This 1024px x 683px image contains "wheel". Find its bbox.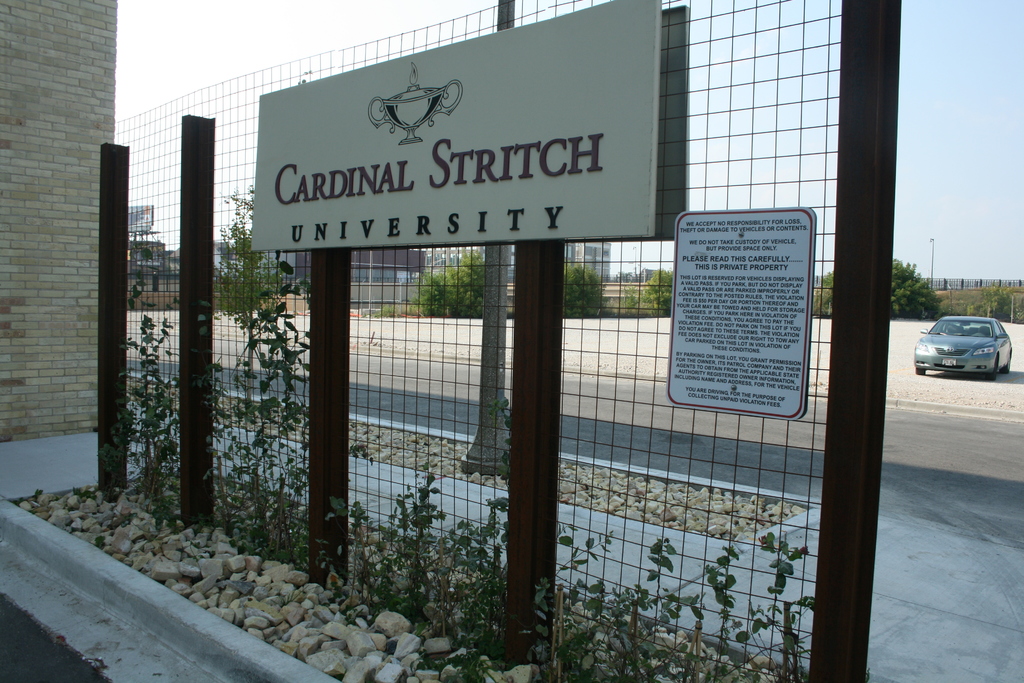
bbox=(913, 365, 927, 379).
